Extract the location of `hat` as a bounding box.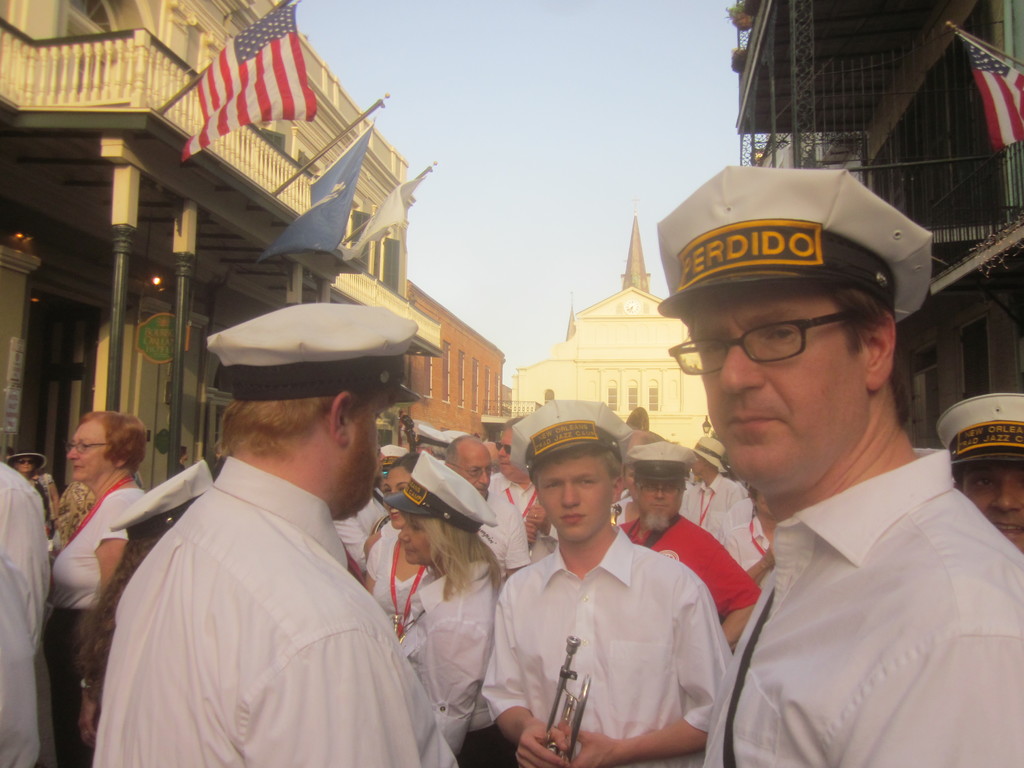
(x1=399, y1=424, x2=471, y2=465).
